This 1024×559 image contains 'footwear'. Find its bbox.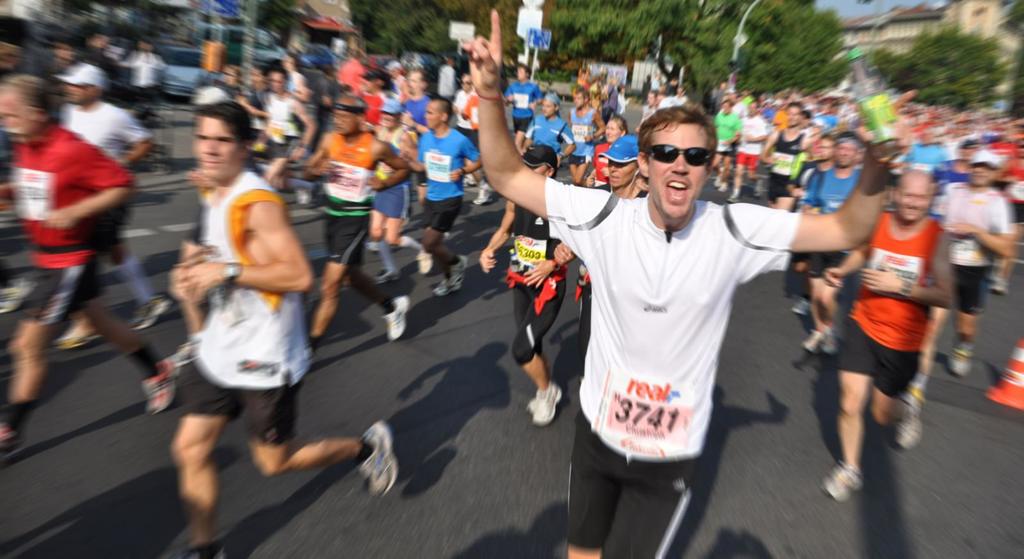
127,295,175,330.
